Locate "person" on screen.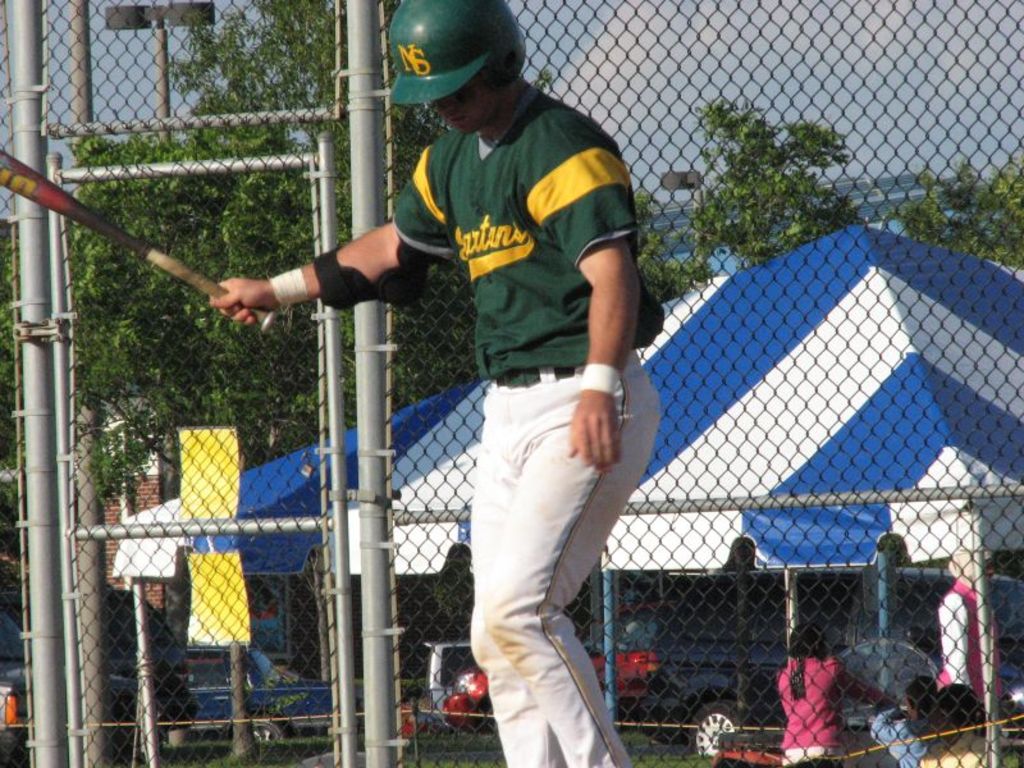
On screen at l=865, t=672, r=941, b=767.
